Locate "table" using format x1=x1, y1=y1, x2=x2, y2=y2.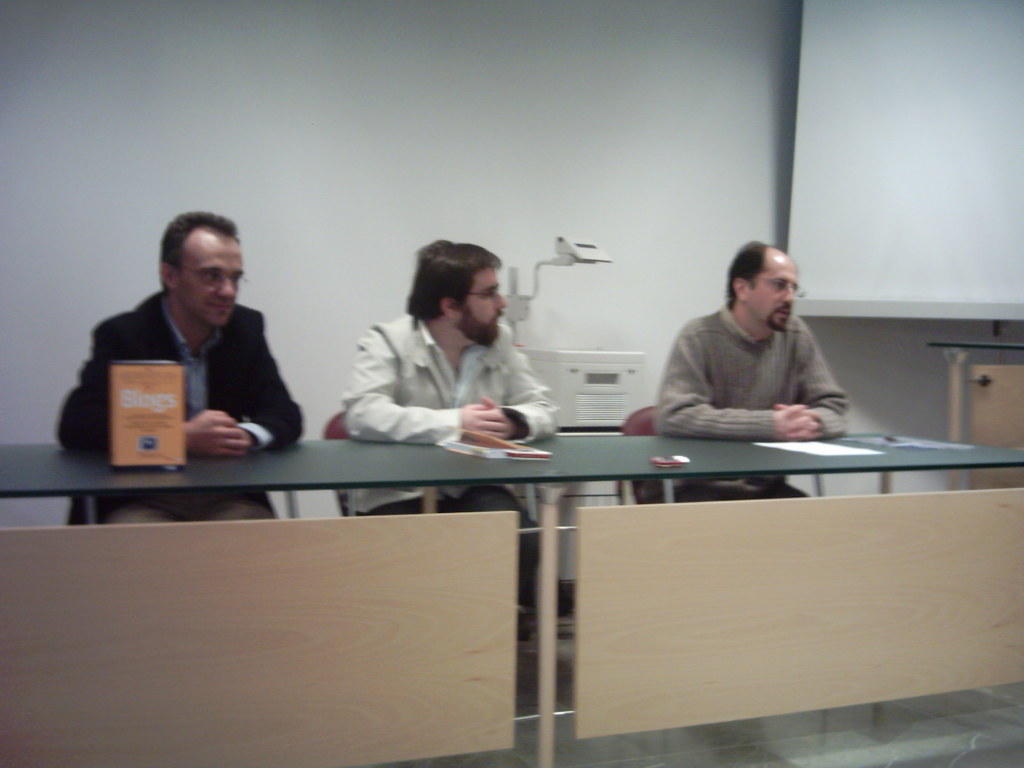
x1=1, y1=437, x2=916, y2=758.
